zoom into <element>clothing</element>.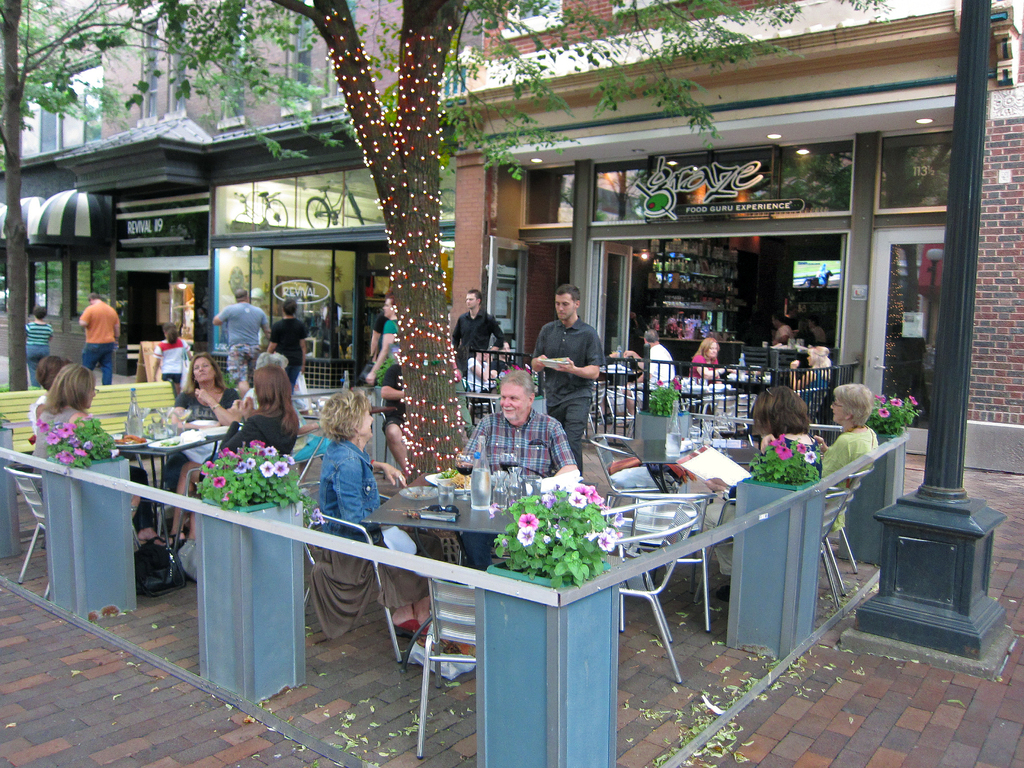
Zoom target: rect(217, 296, 270, 381).
